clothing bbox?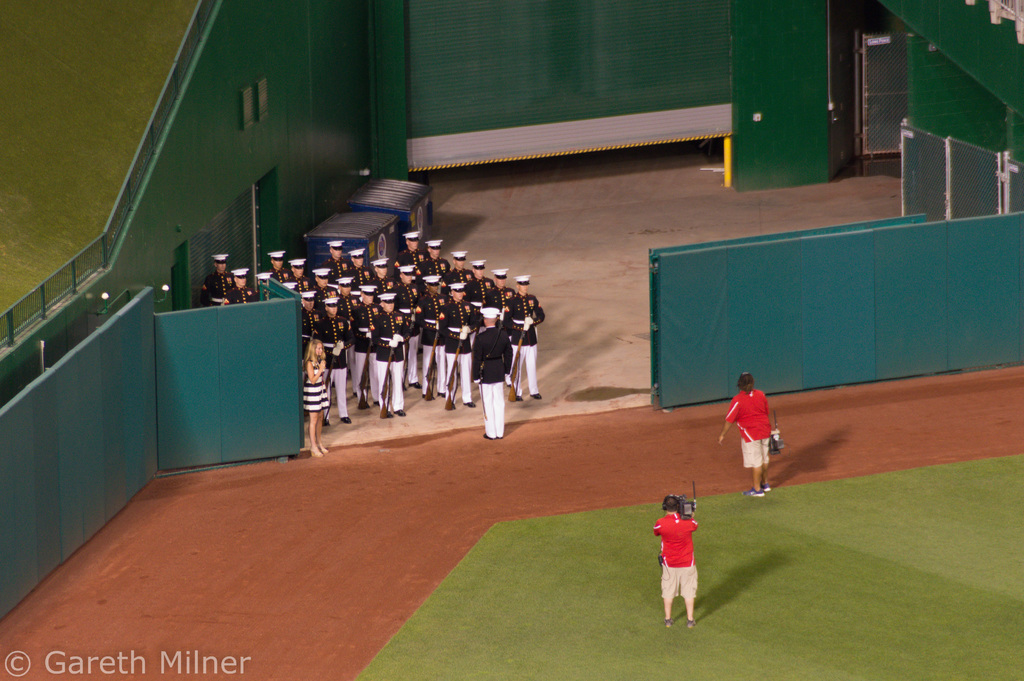
[416,258,447,283]
